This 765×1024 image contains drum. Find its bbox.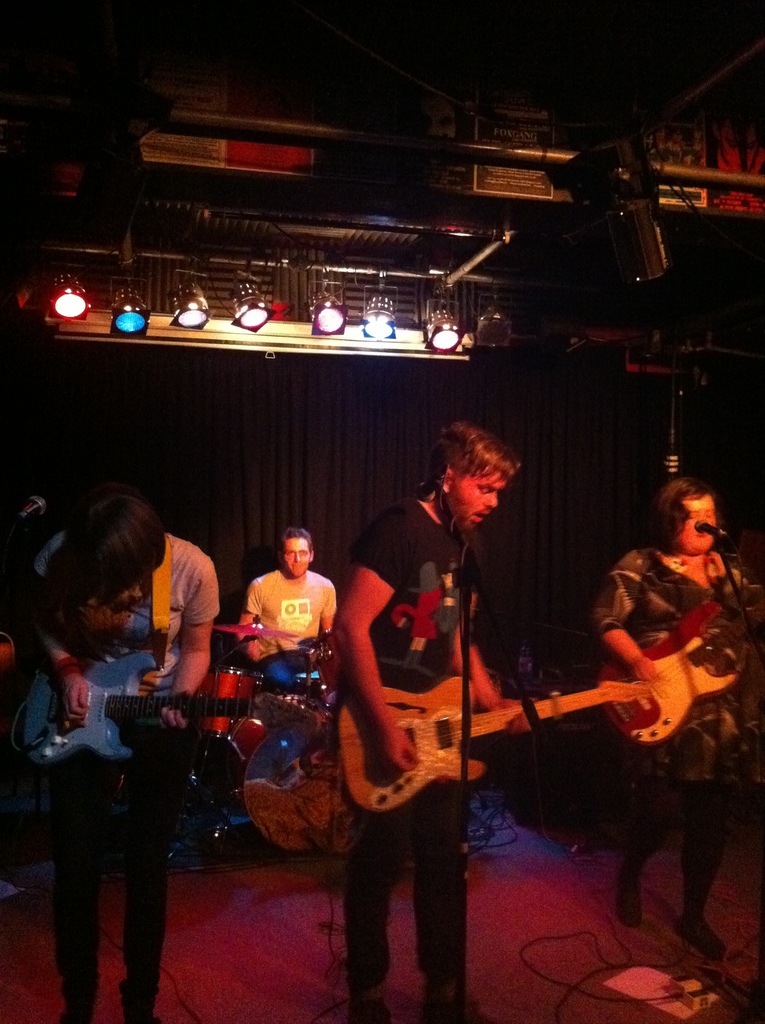
[left=199, top=664, right=264, bottom=739].
